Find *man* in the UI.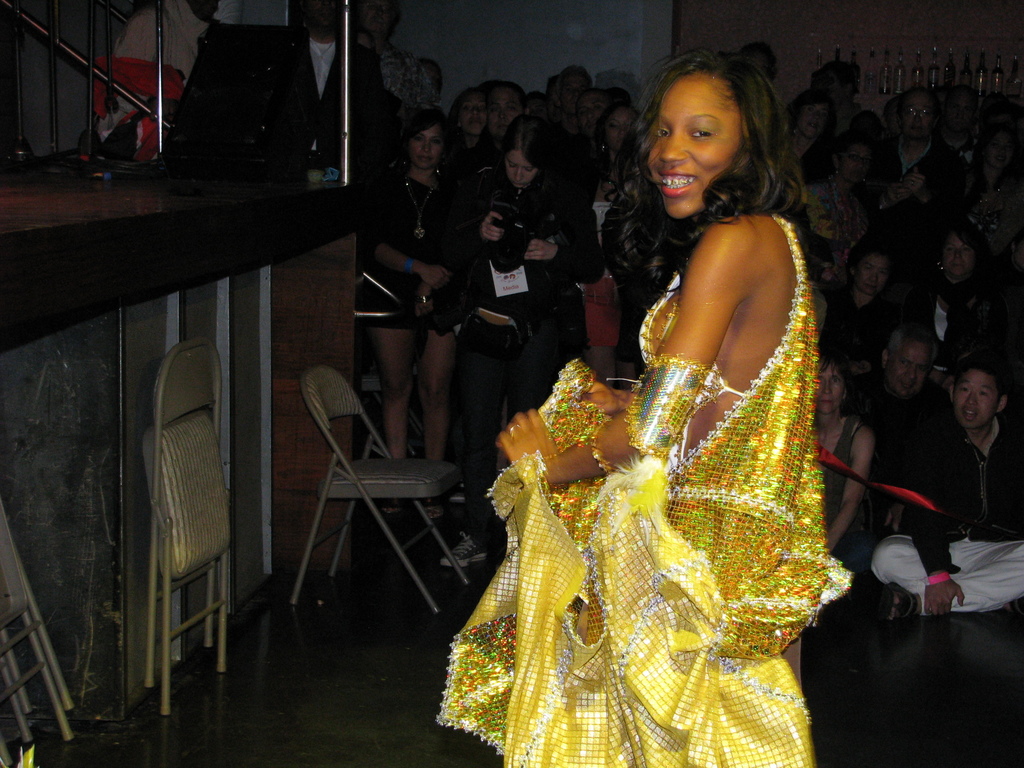
UI element at 260,0,378,152.
